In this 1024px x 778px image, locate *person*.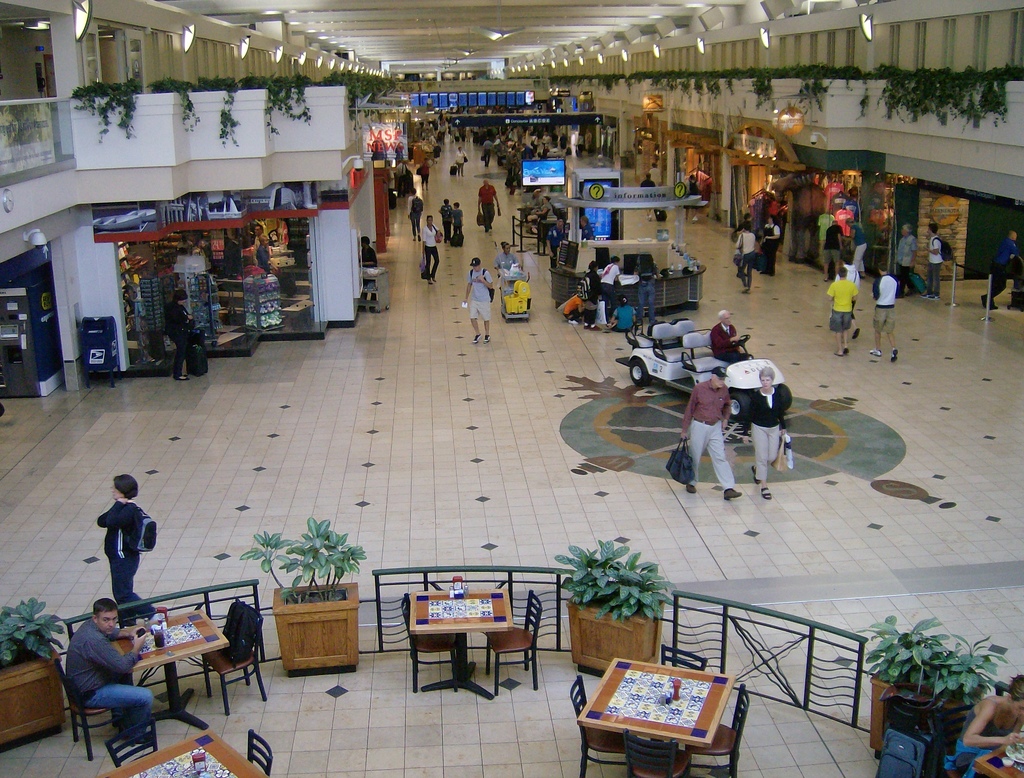
Bounding box: 452 148 470 173.
